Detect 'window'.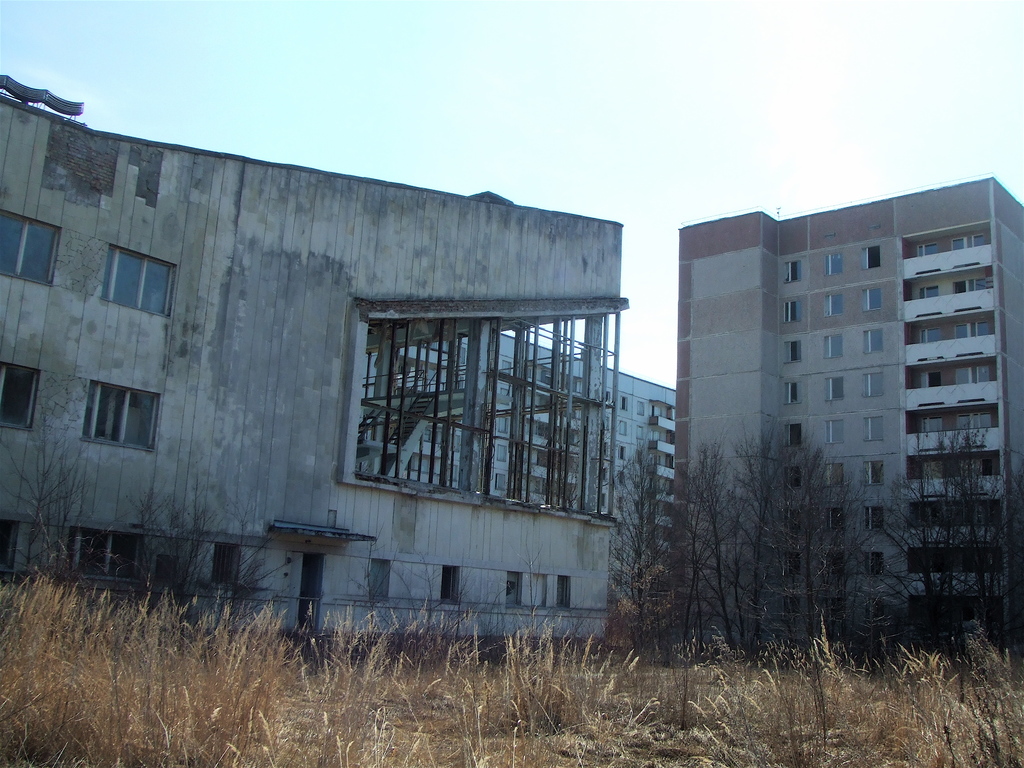
Detected at l=616, t=421, r=624, b=438.
